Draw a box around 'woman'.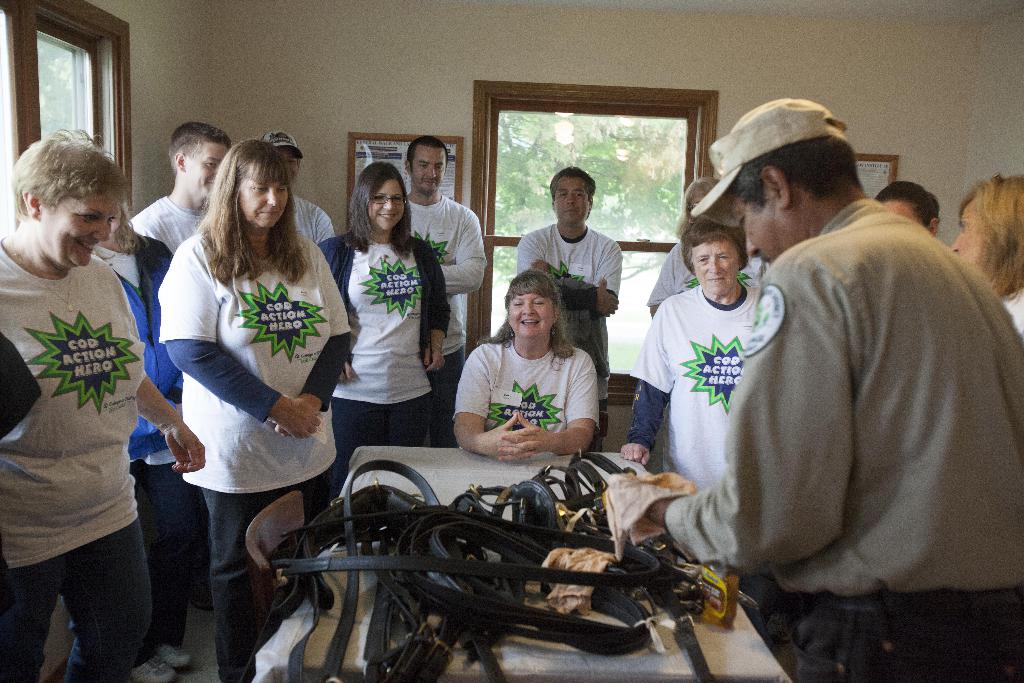
l=140, t=129, r=339, b=667.
